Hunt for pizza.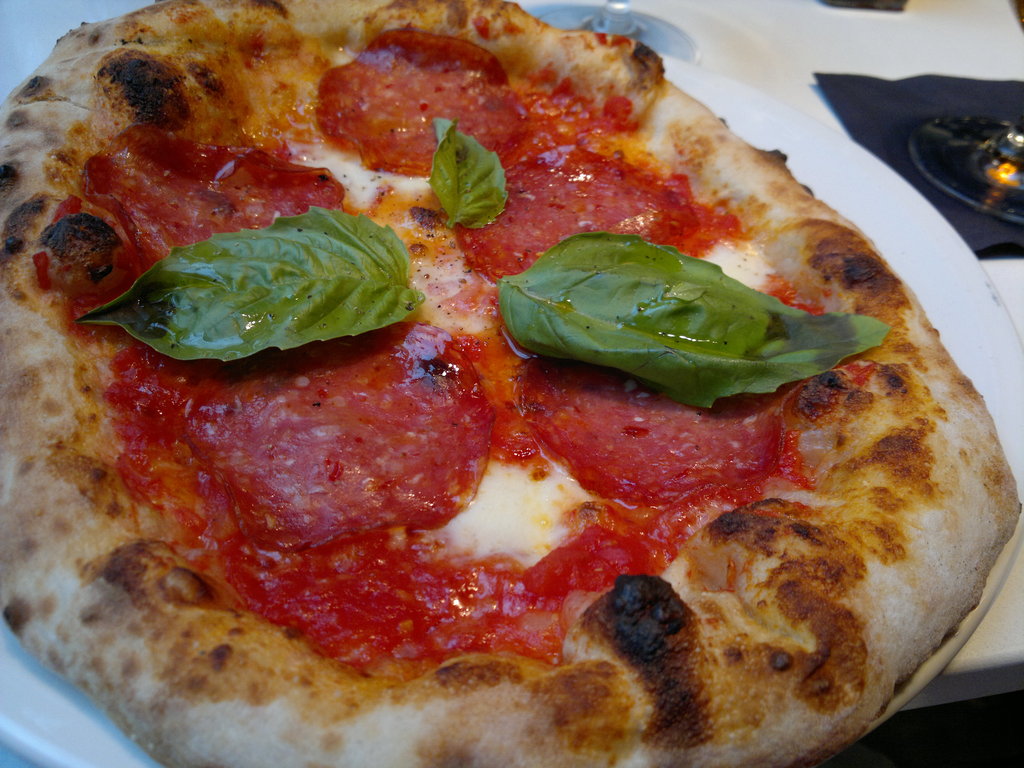
Hunted down at 0/6/1023/752.
